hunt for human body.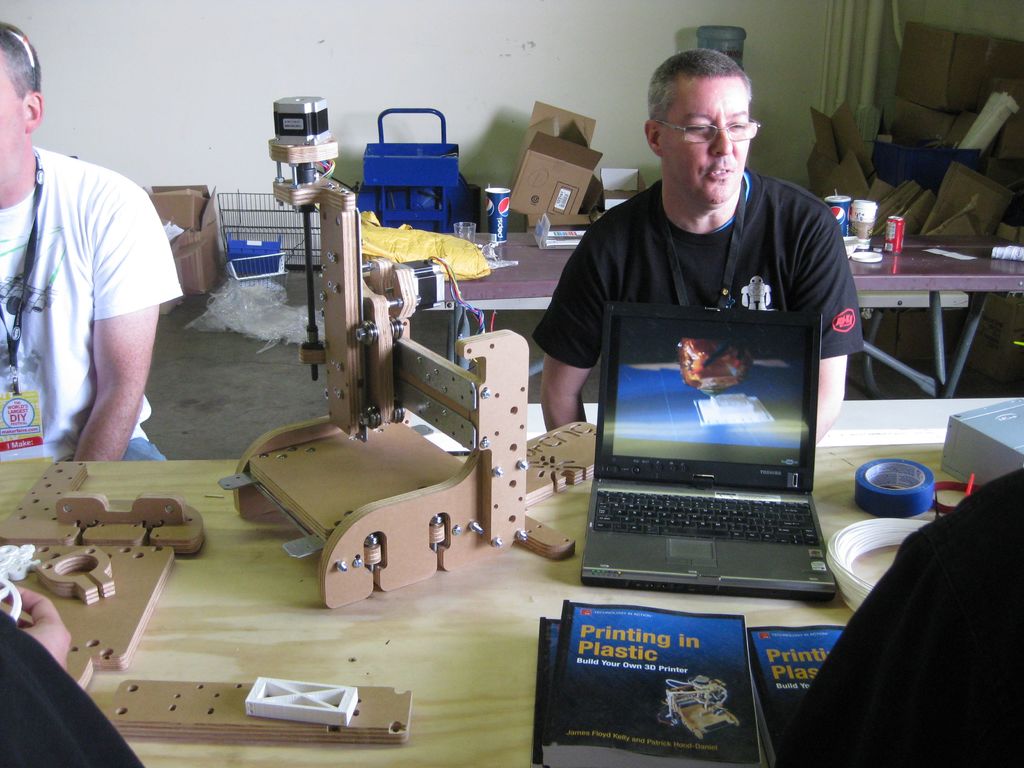
Hunted down at detection(772, 468, 1023, 767).
